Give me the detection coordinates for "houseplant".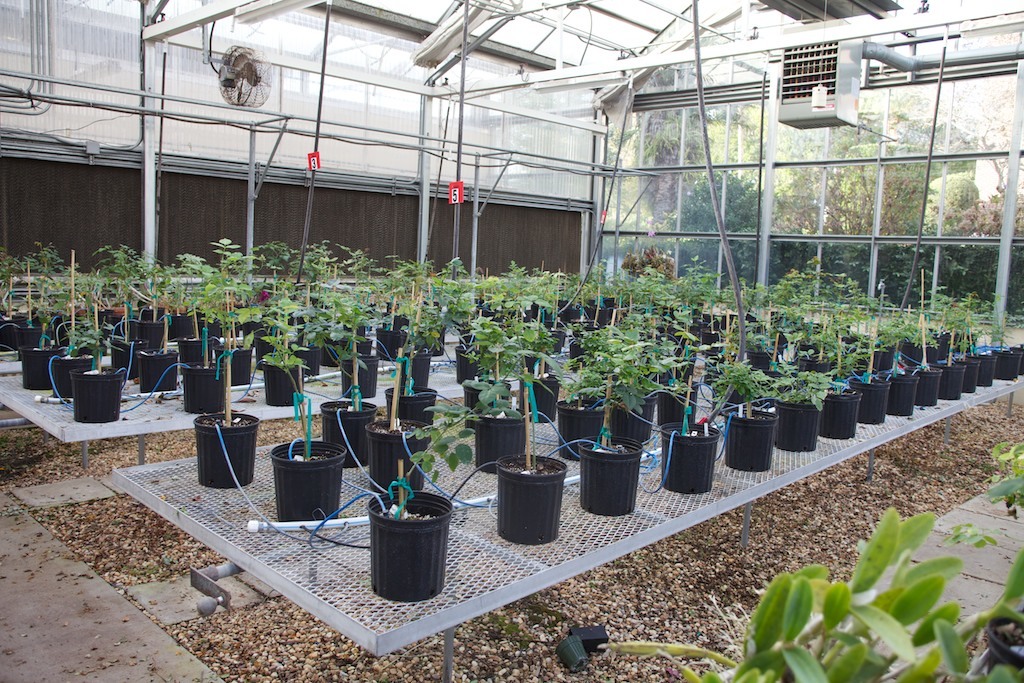
x1=10, y1=256, x2=71, y2=376.
